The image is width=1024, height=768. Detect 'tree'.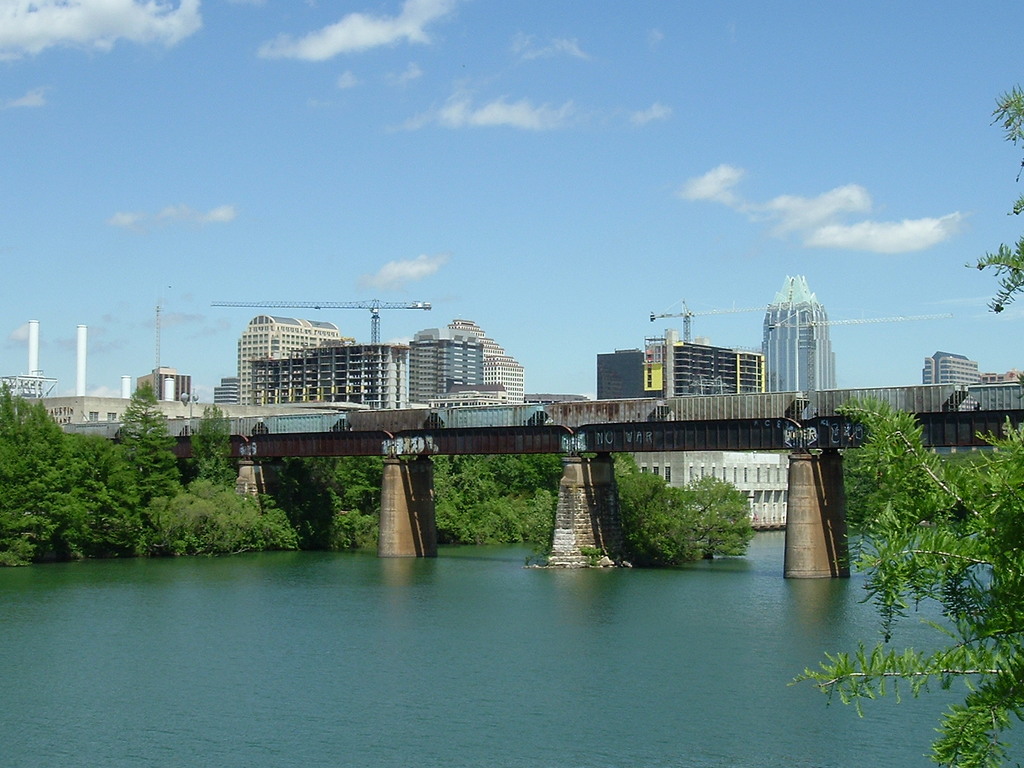
Detection: region(788, 371, 1023, 767).
